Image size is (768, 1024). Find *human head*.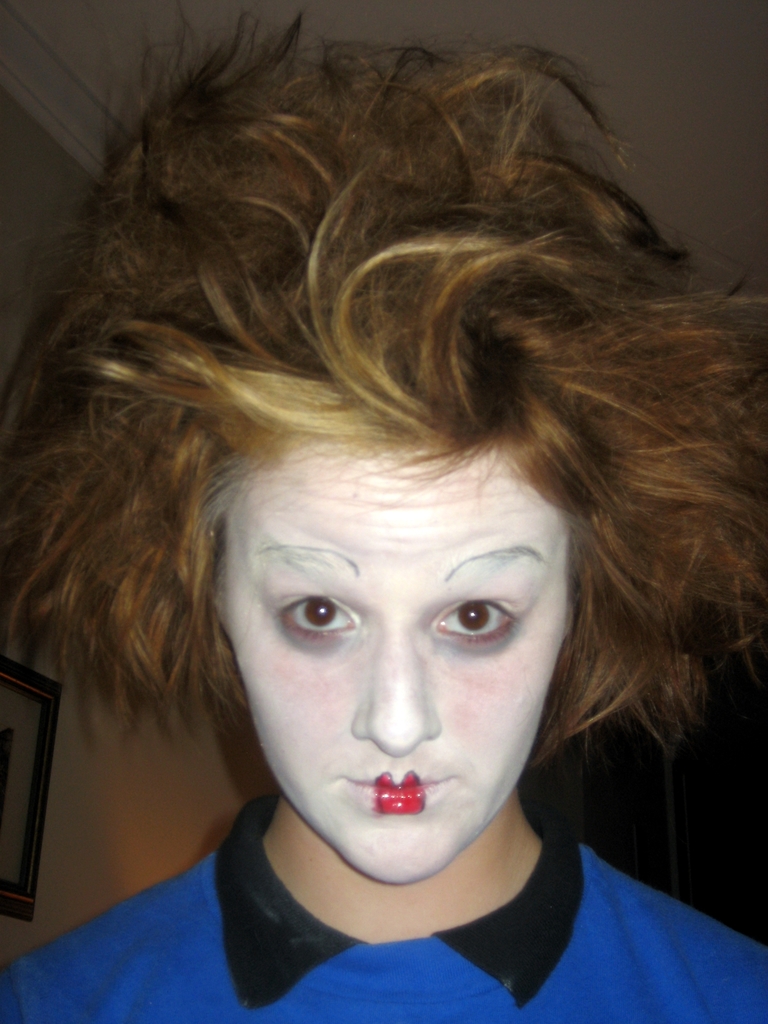
x1=0 y1=4 x2=767 y2=891.
